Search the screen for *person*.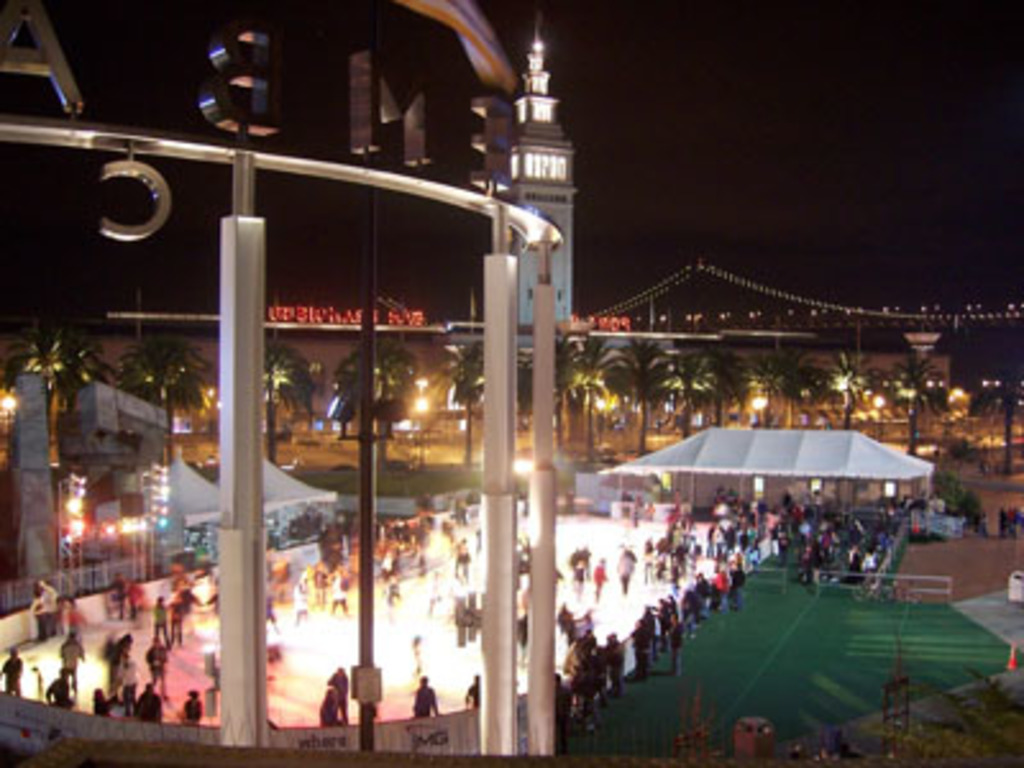
Found at select_region(95, 686, 115, 714).
